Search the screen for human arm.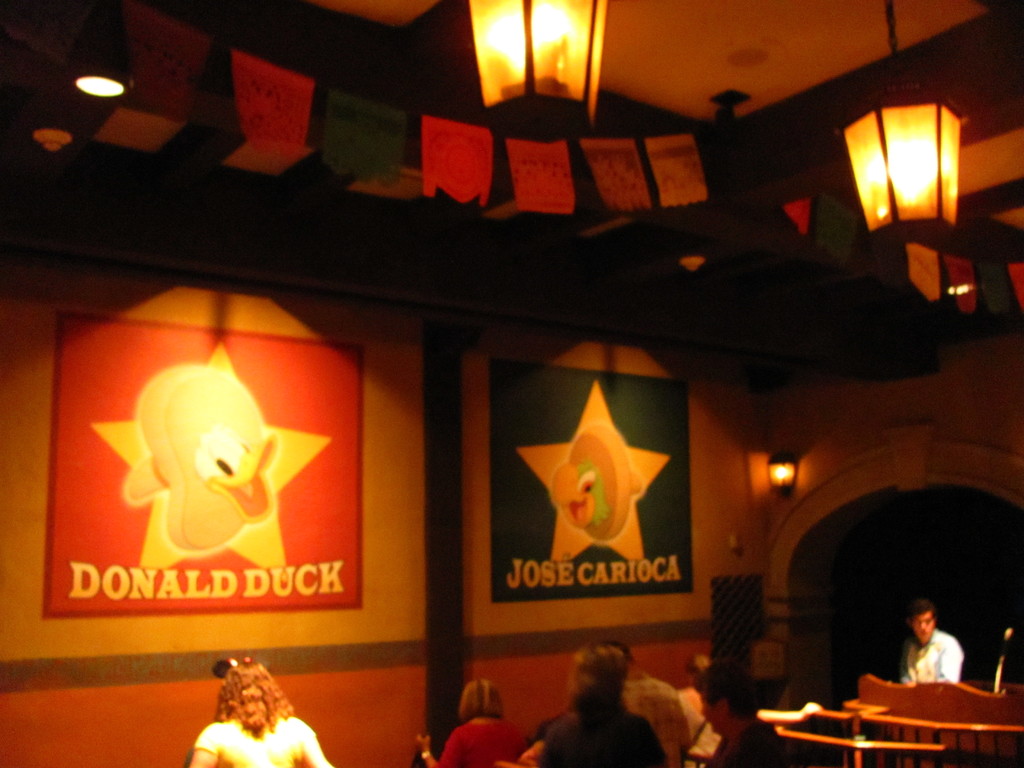
Found at rect(517, 724, 564, 765).
